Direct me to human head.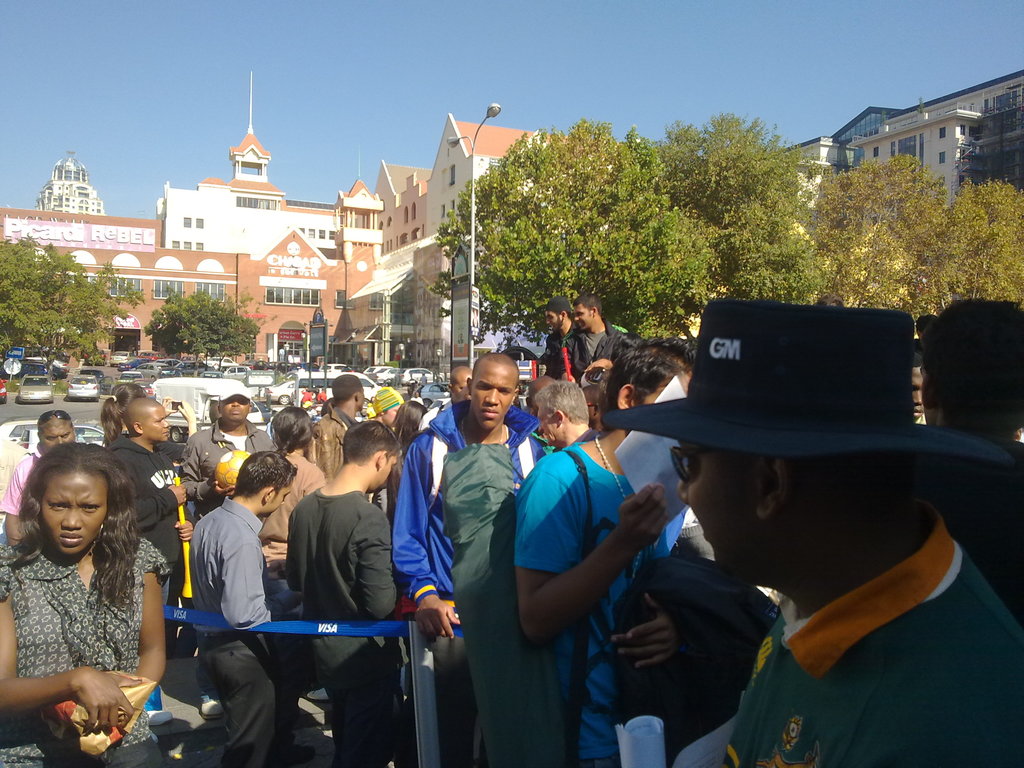
Direction: (left=527, top=372, right=558, bottom=417).
